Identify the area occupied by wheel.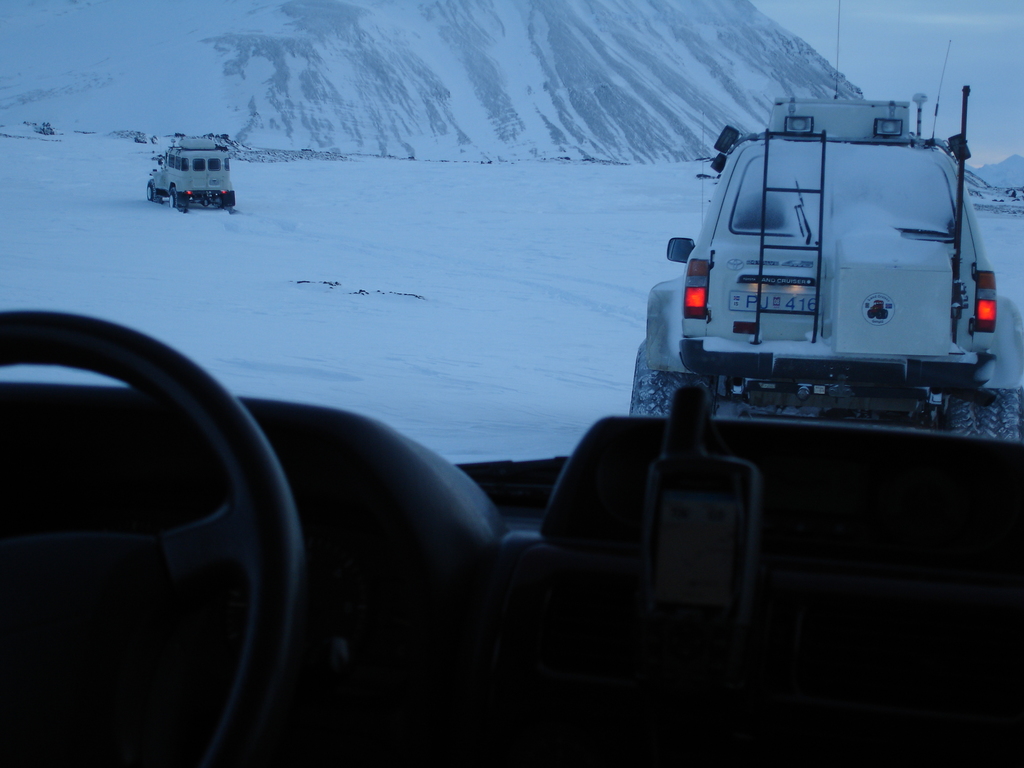
Area: {"left": 173, "top": 186, "right": 175, "bottom": 209}.
